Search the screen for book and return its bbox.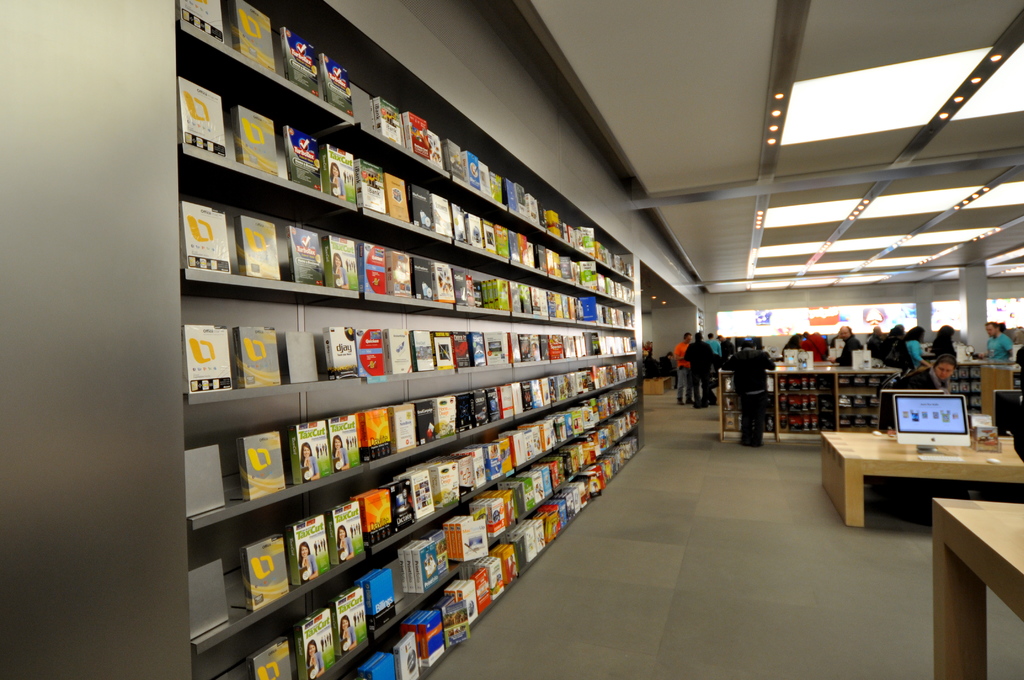
Found: pyautogui.locateOnScreen(566, 227, 579, 242).
